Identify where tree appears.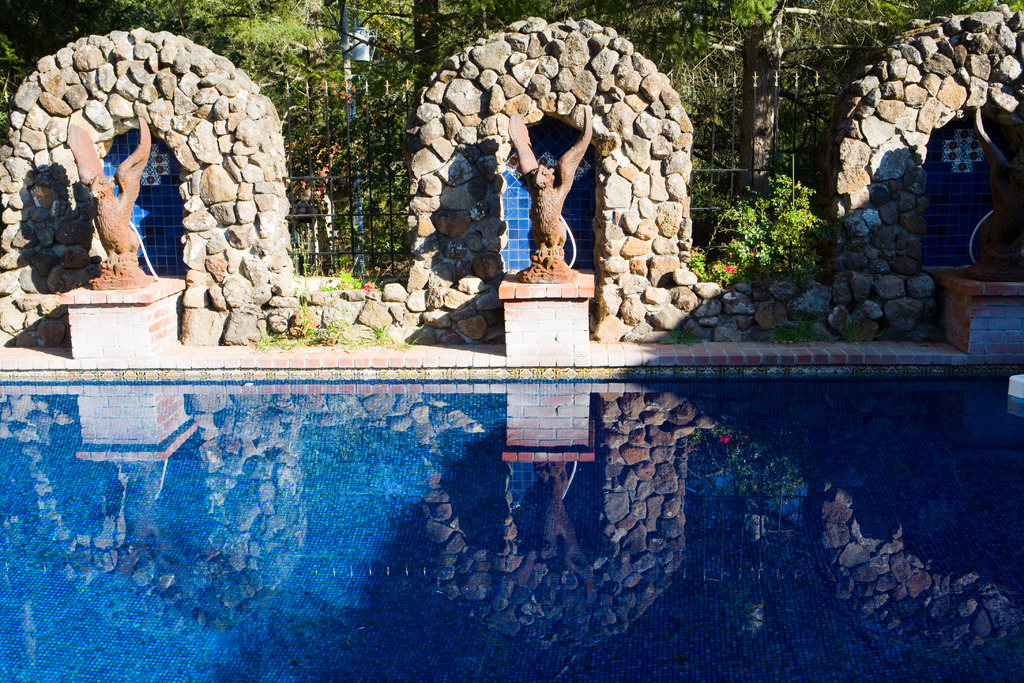
Appears at detection(491, 0, 926, 268).
